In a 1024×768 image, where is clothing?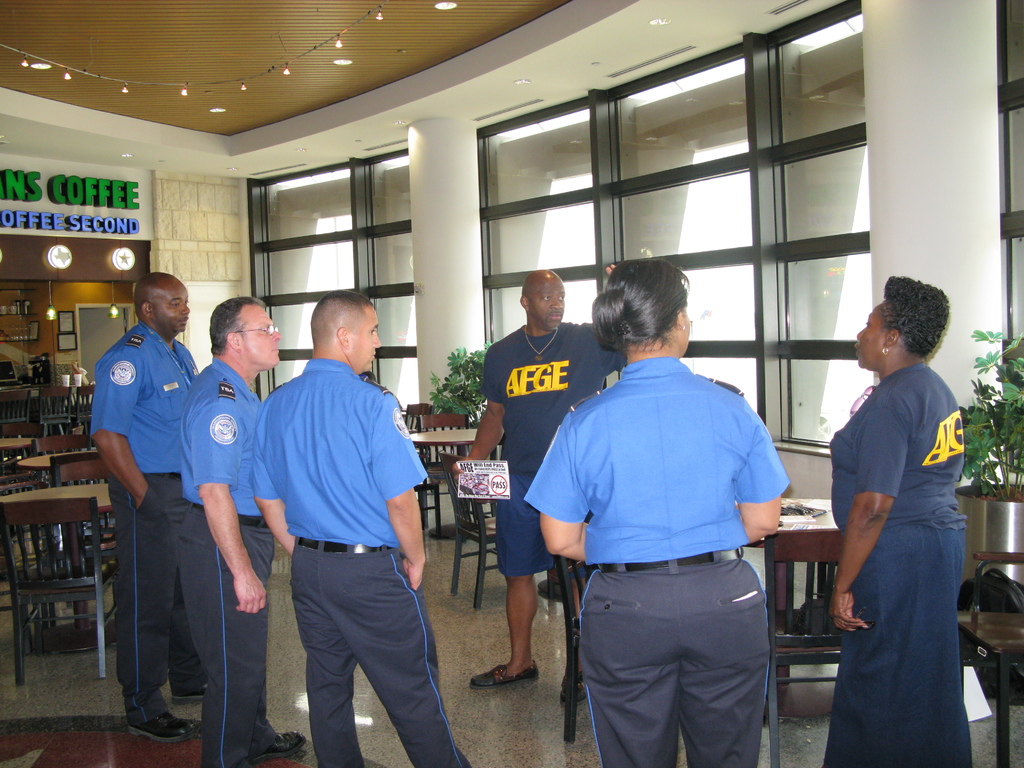
Rect(252, 358, 474, 767).
